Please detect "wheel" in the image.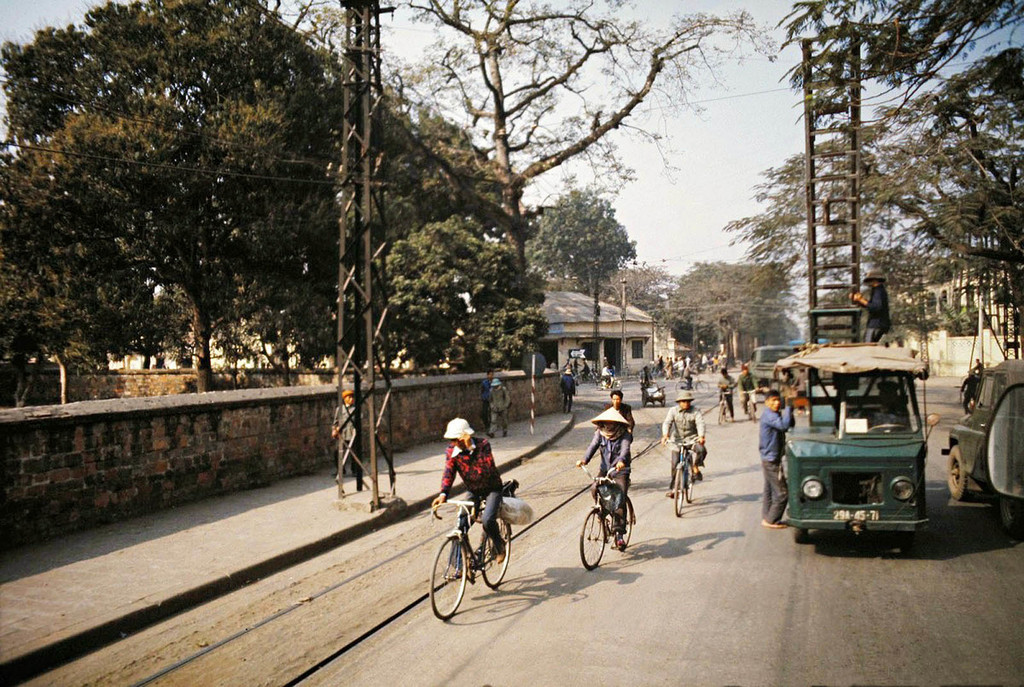
{"left": 474, "top": 514, "right": 516, "bottom": 595}.
